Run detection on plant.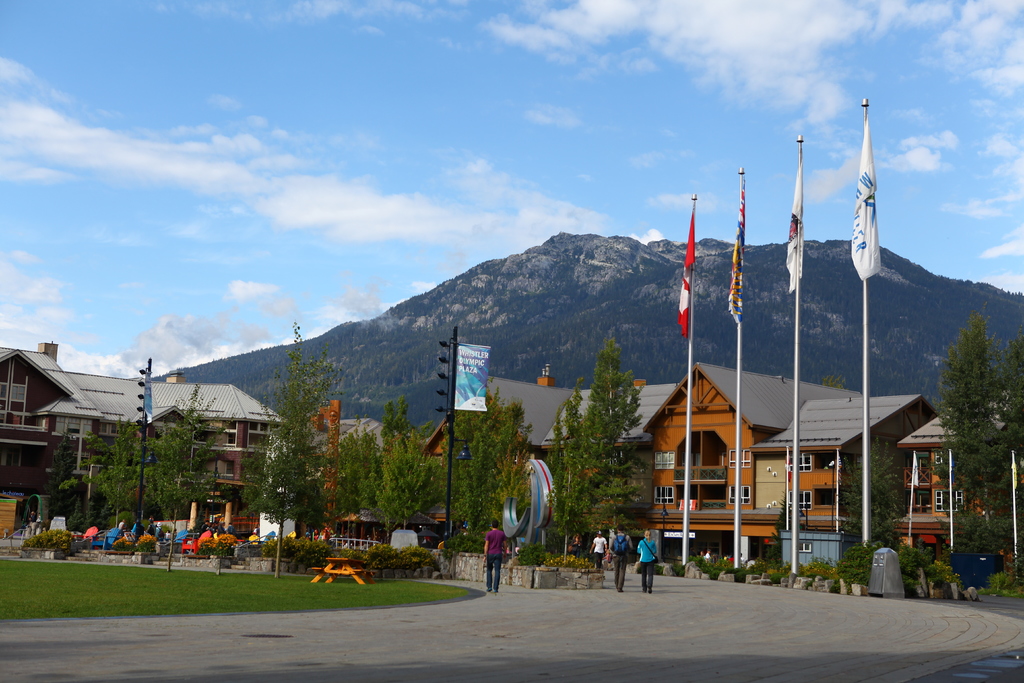
Result: 803,552,836,572.
